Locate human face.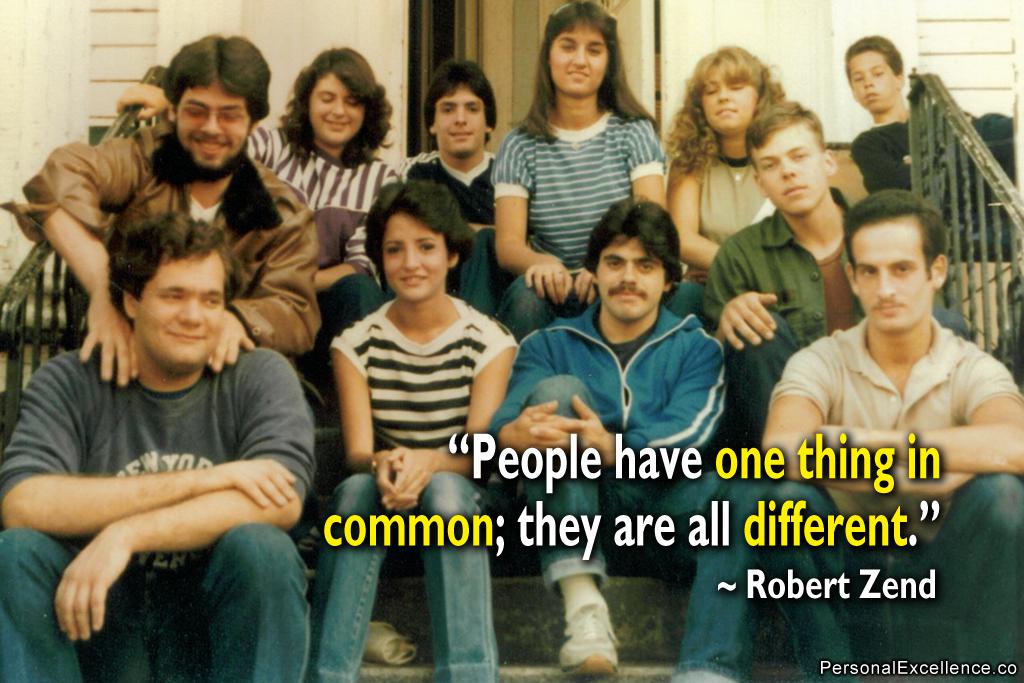
Bounding box: (left=431, top=80, right=485, bottom=159).
